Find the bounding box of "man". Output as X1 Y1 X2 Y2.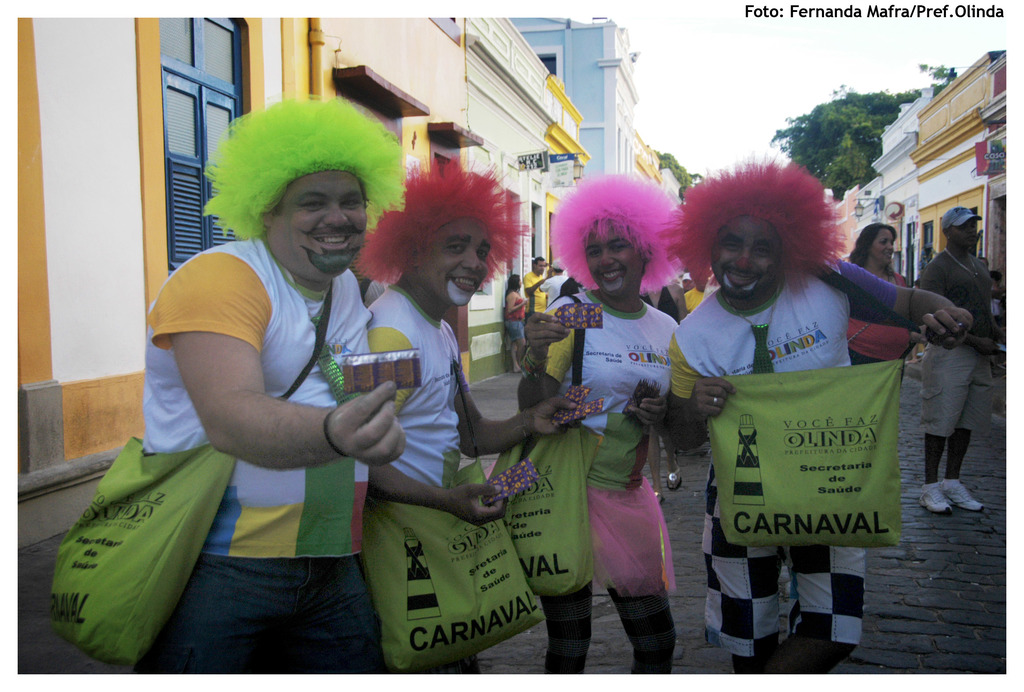
682 270 712 314.
